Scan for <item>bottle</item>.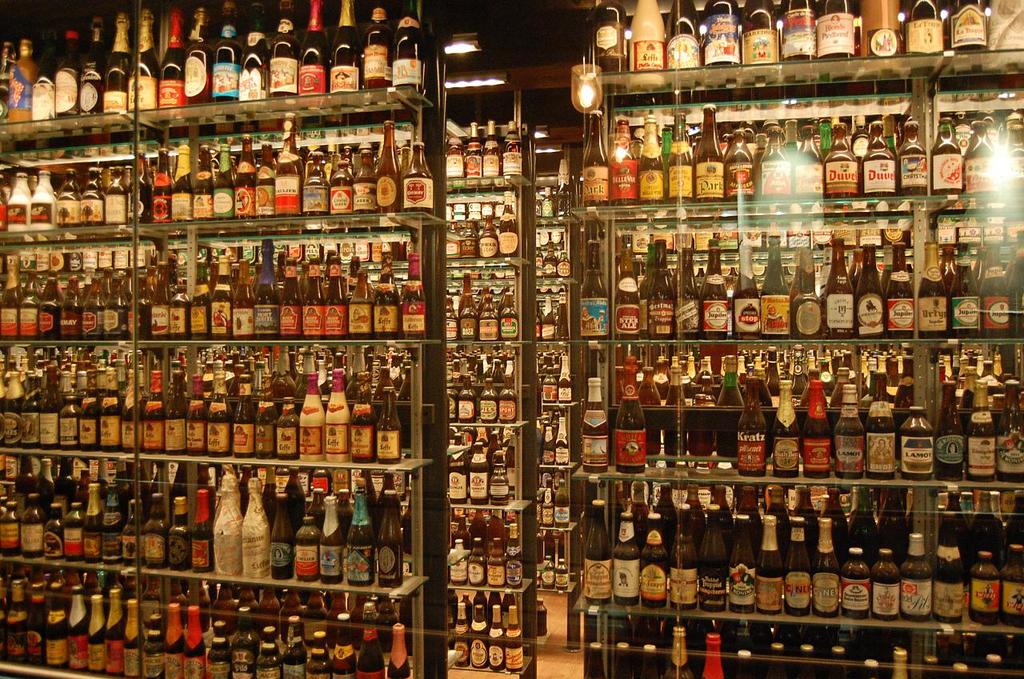
Scan result: [895, 645, 910, 678].
